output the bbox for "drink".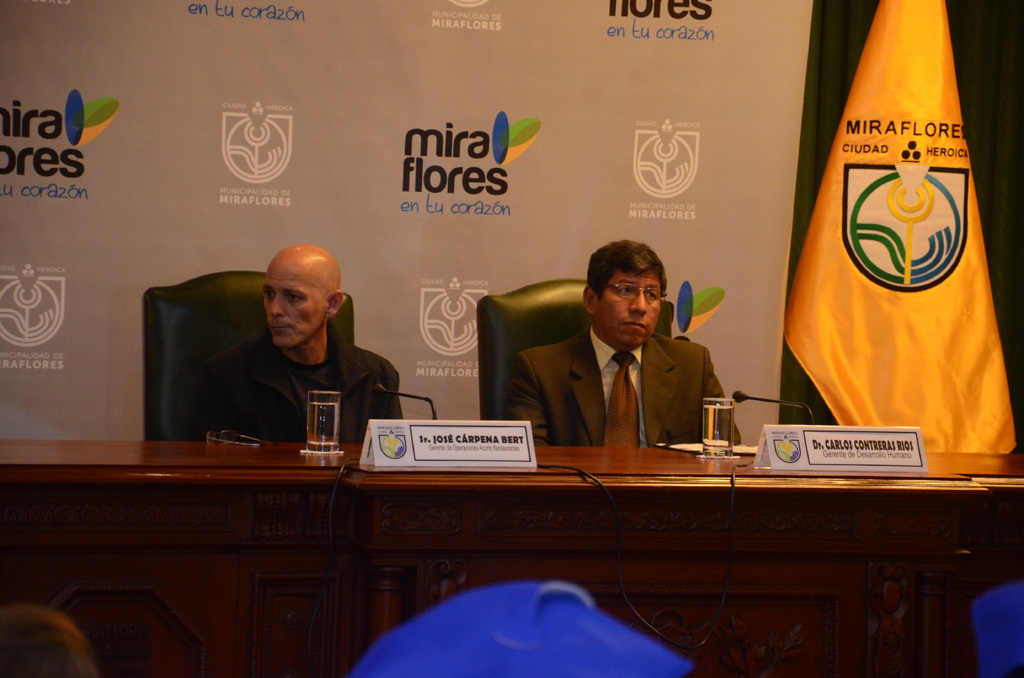
Rect(703, 400, 728, 452).
